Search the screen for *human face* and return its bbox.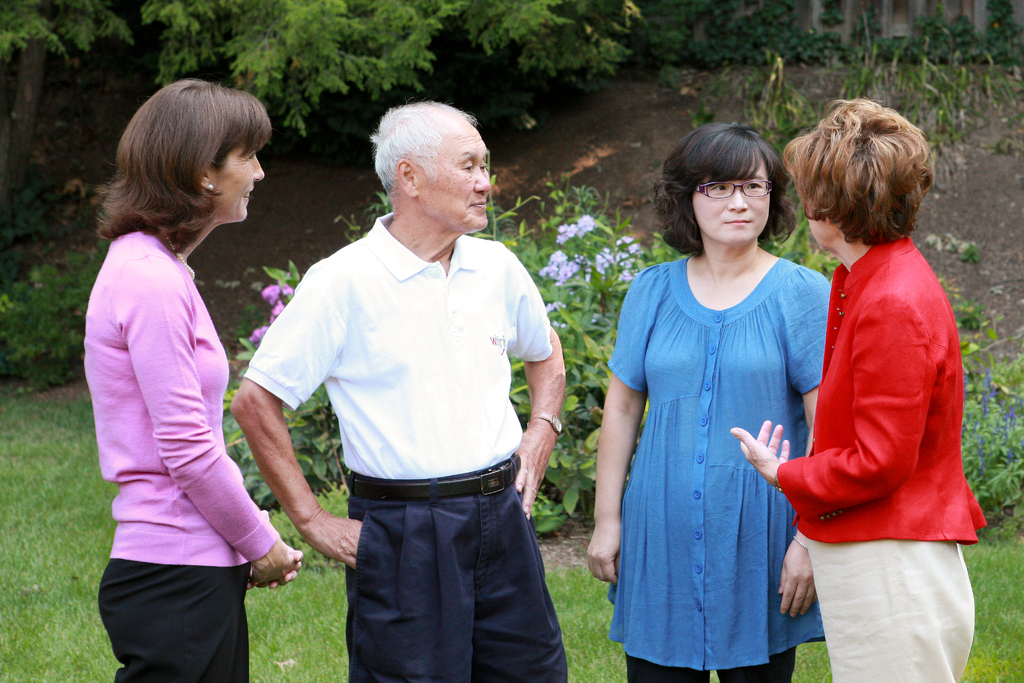
Found: {"x1": 214, "y1": 142, "x2": 263, "y2": 223}.
